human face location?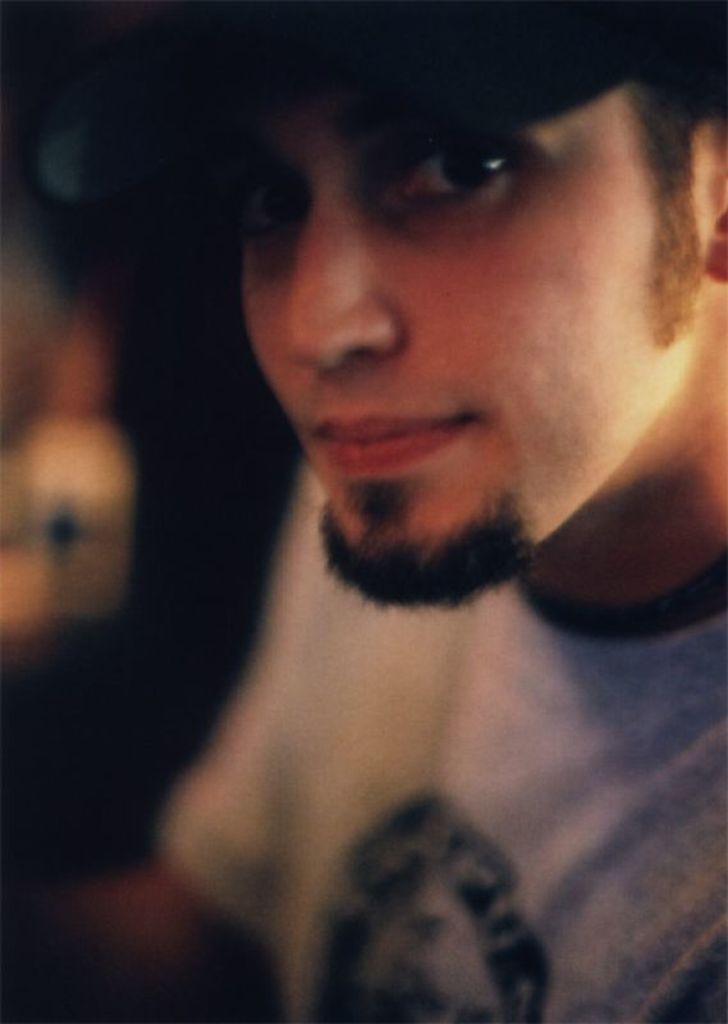
212/84/711/589
